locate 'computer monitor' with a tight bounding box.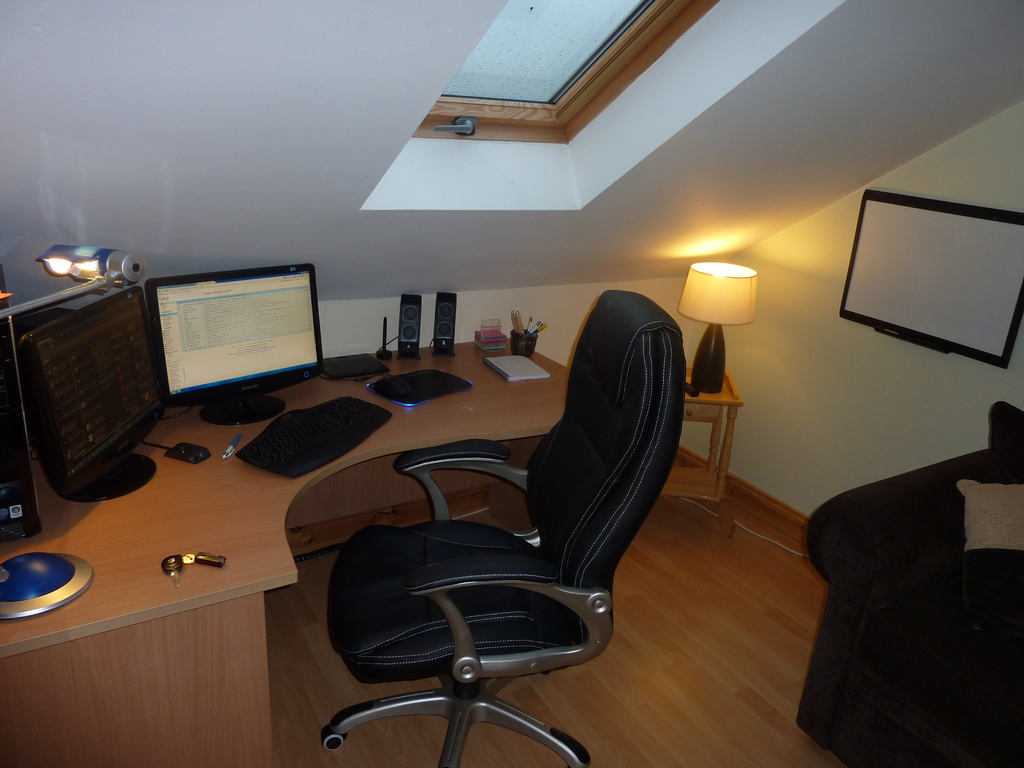
(left=125, top=266, right=323, bottom=440).
